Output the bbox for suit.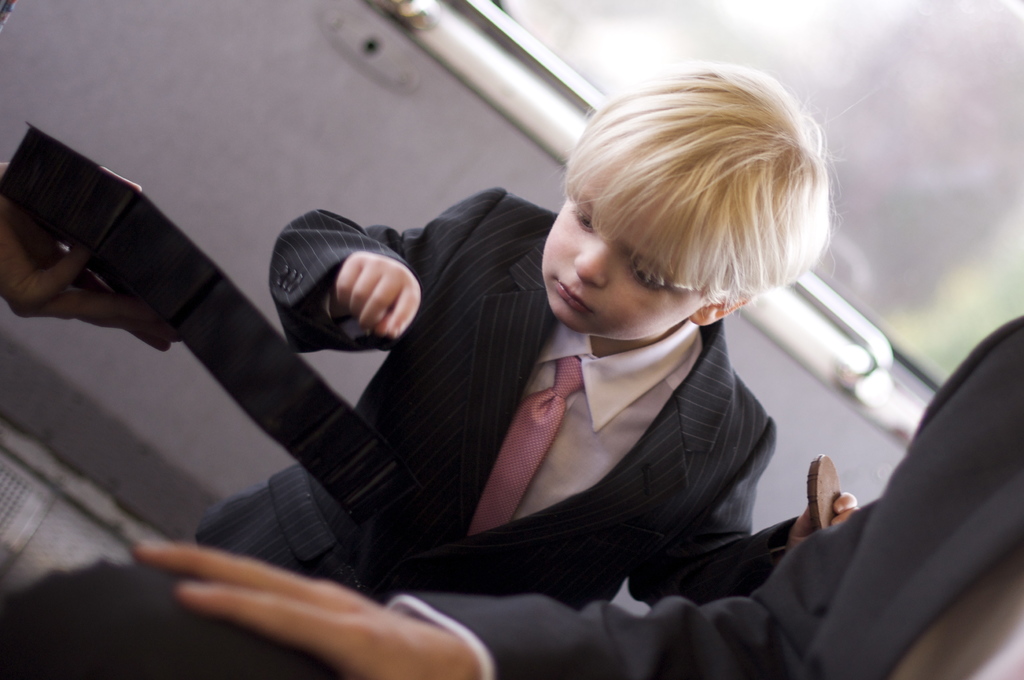
x1=195, y1=177, x2=803, y2=606.
